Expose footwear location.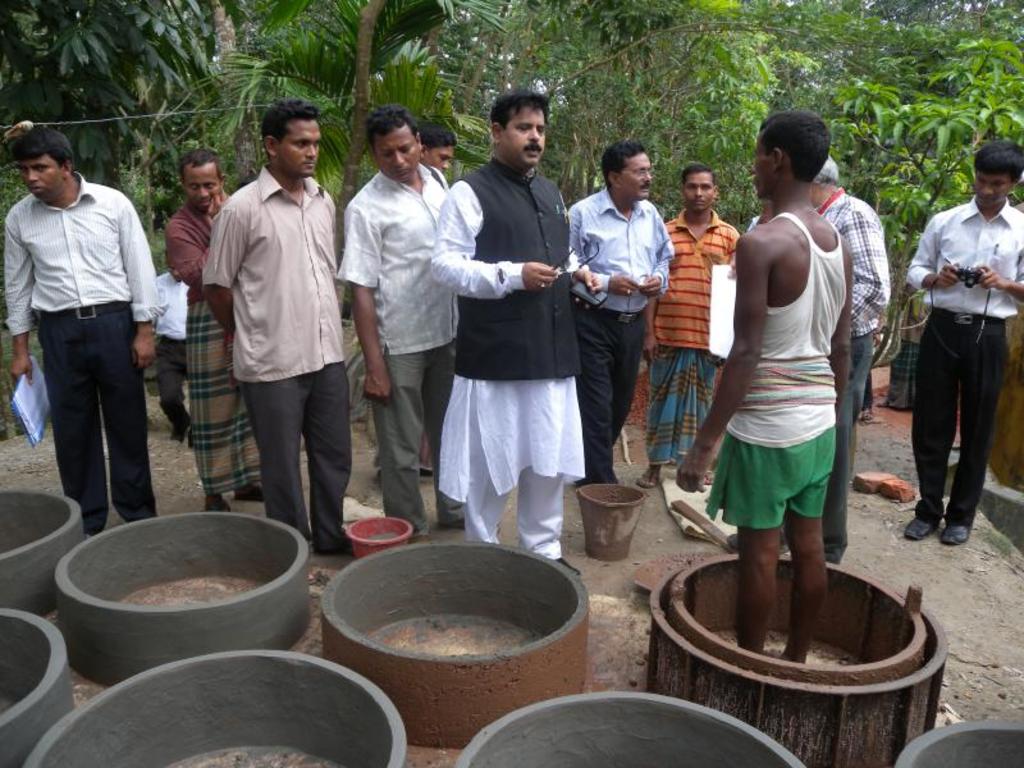
Exposed at (859, 408, 872, 420).
